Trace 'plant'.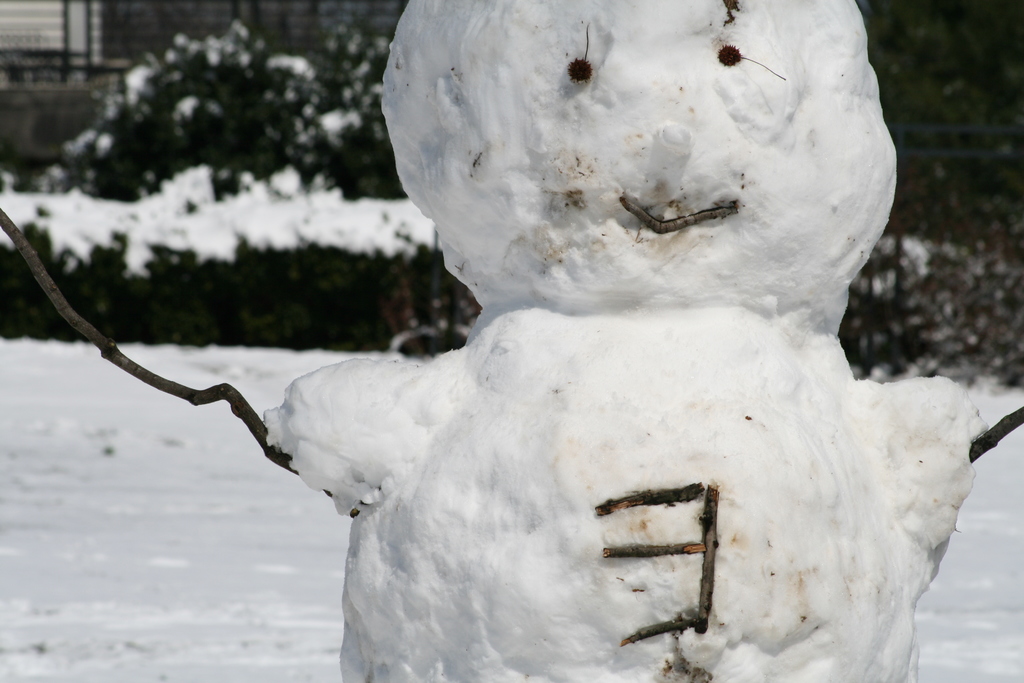
Traced to <bbox>29, 16, 368, 205</bbox>.
